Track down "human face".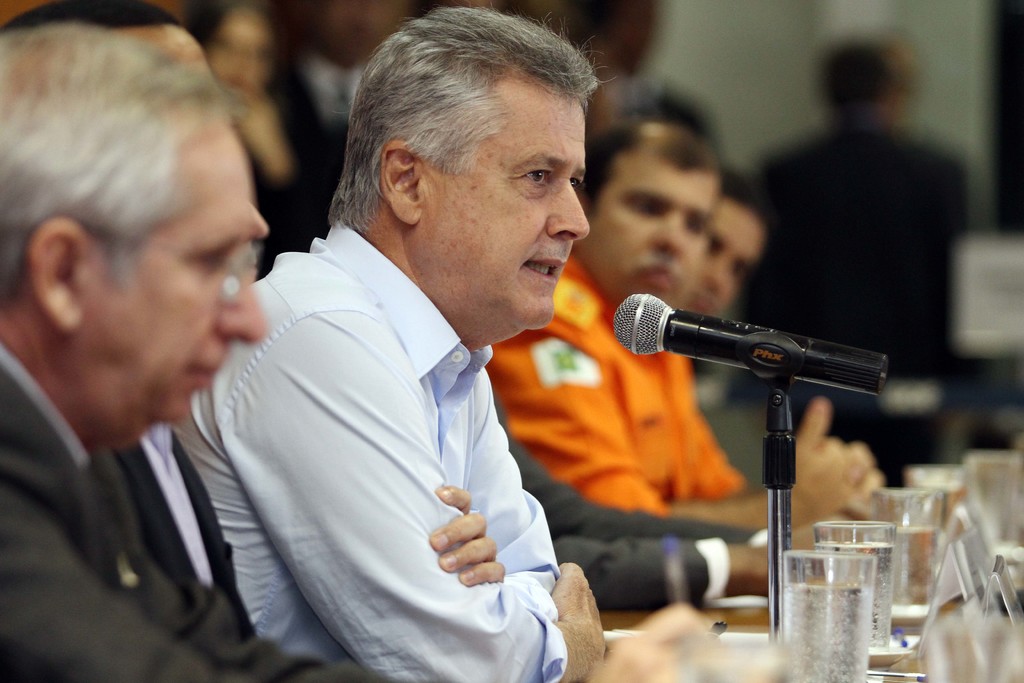
Tracked to <box>428,92,597,336</box>.
